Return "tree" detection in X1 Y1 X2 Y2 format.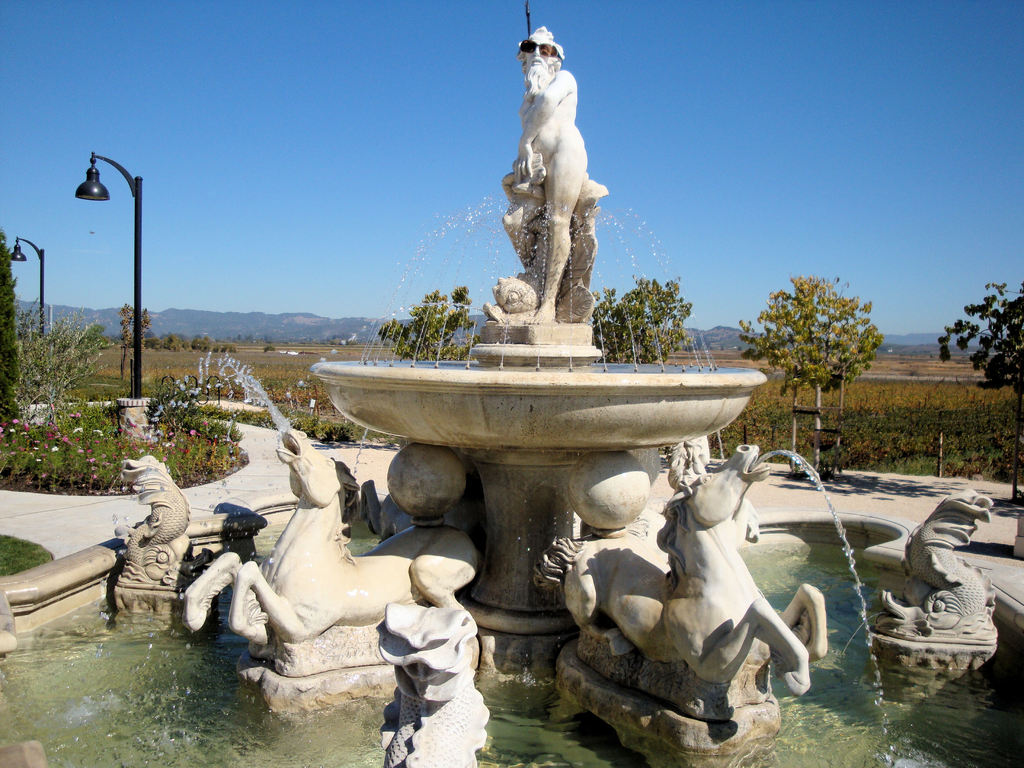
380 284 480 361.
